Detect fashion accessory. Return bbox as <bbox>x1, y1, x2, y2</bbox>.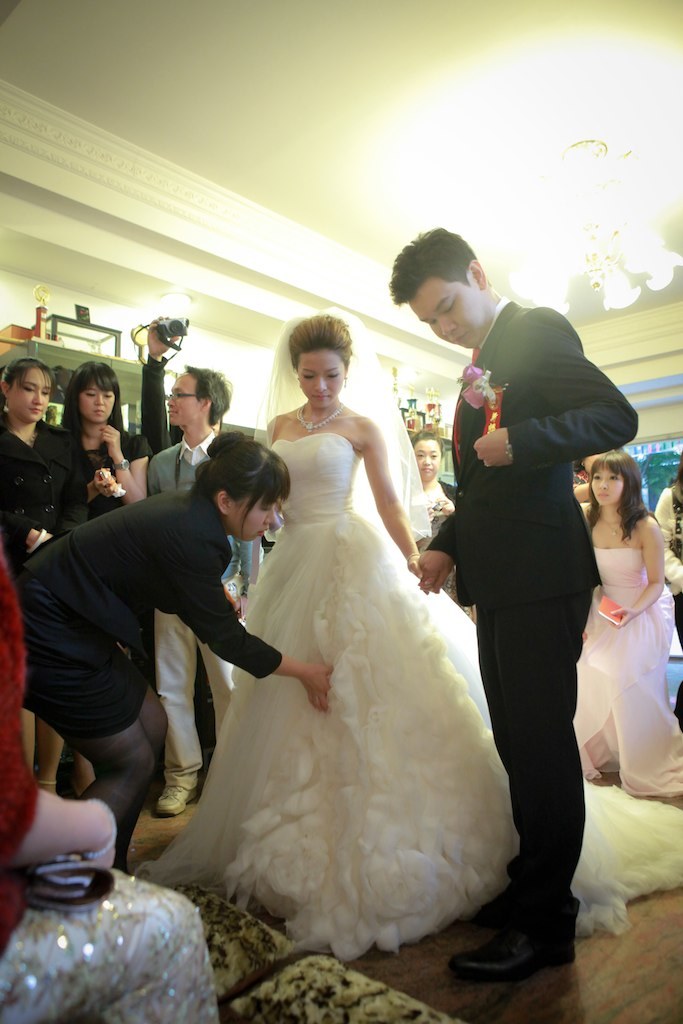
<bbox>238, 594, 245, 630</bbox>.
